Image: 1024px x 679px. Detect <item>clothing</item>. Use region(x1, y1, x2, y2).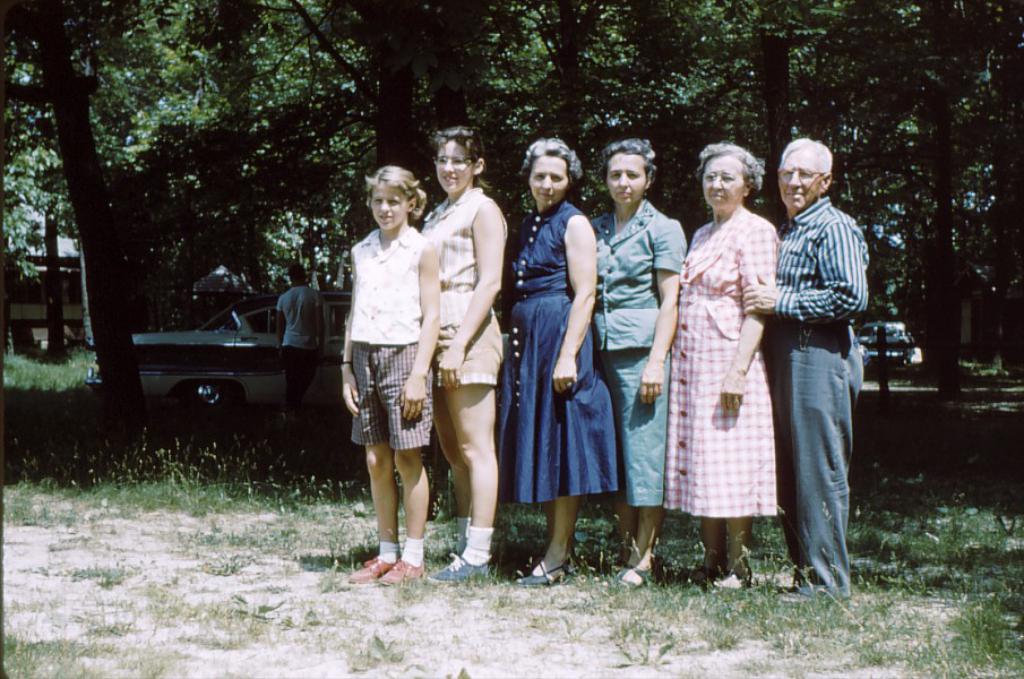
region(345, 200, 434, 481).
